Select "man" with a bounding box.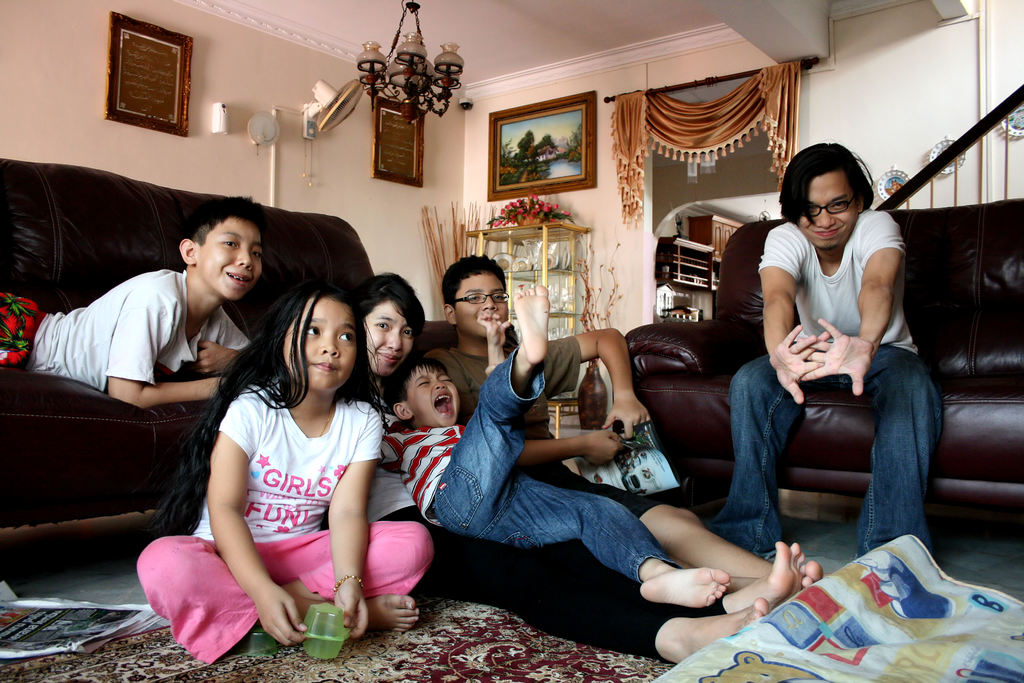
BBox(415, 251, 824, 593).
